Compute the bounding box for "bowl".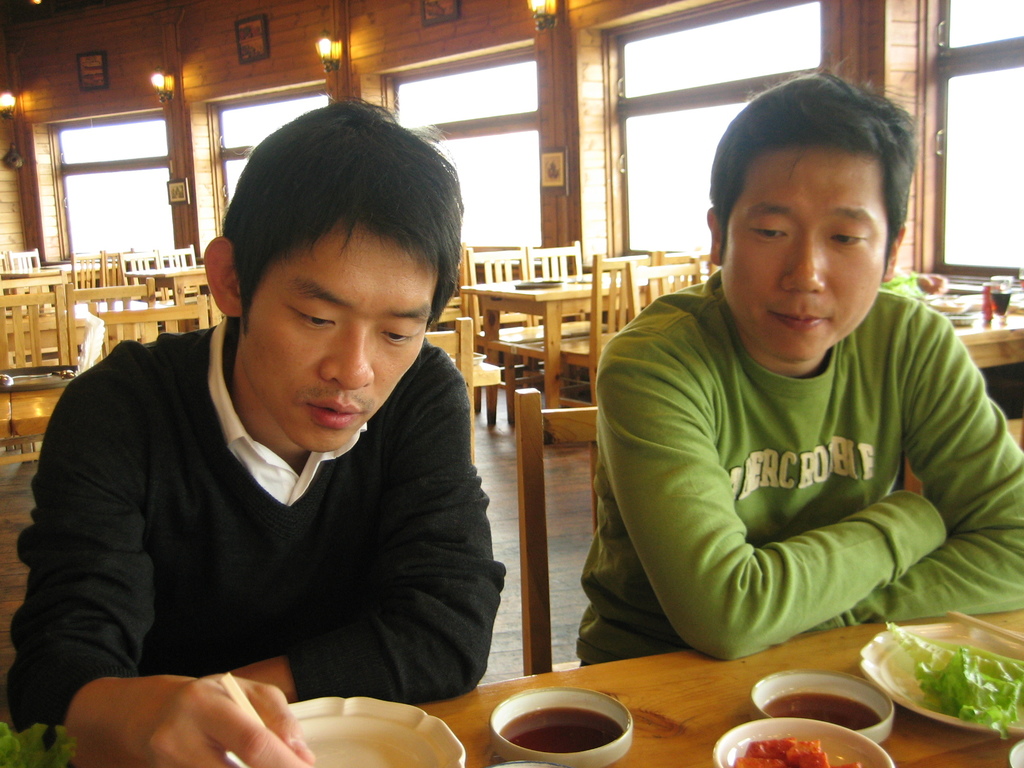
BBox(486, 683, 634, 767).
